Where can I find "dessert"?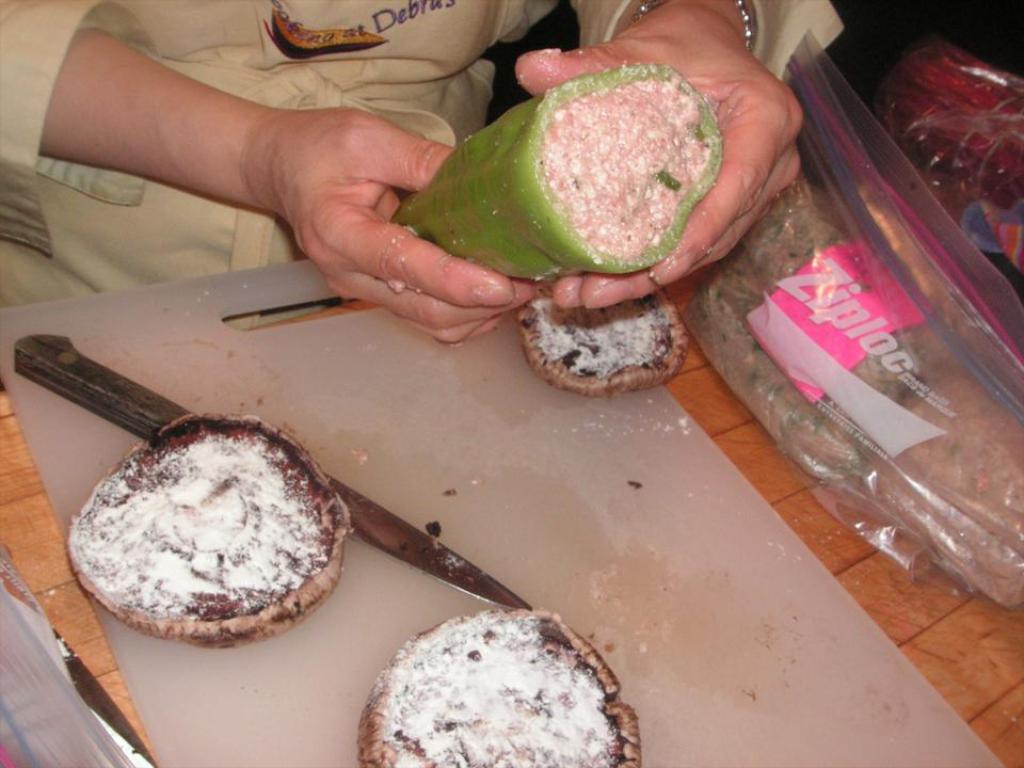
You can find it at bbox=(391, 63, 731, 282).
